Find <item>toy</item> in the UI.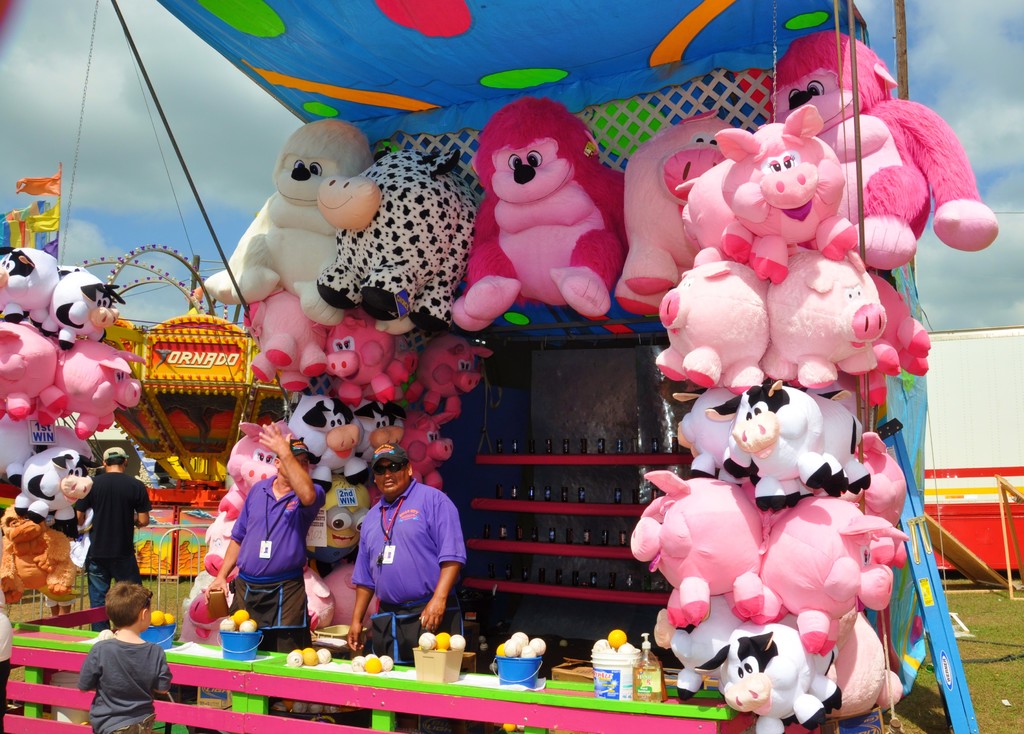
UI element at {"left": 675, "top": 107, "right": 858, "bottom": 284}.
